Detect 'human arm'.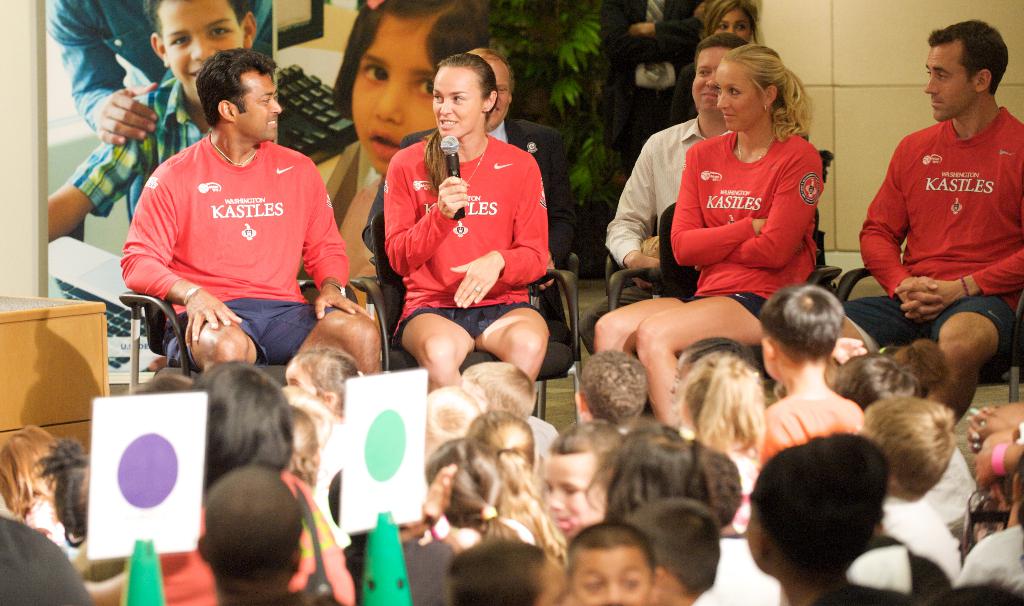
Detected at bbox(449, 250, 504, 310).
